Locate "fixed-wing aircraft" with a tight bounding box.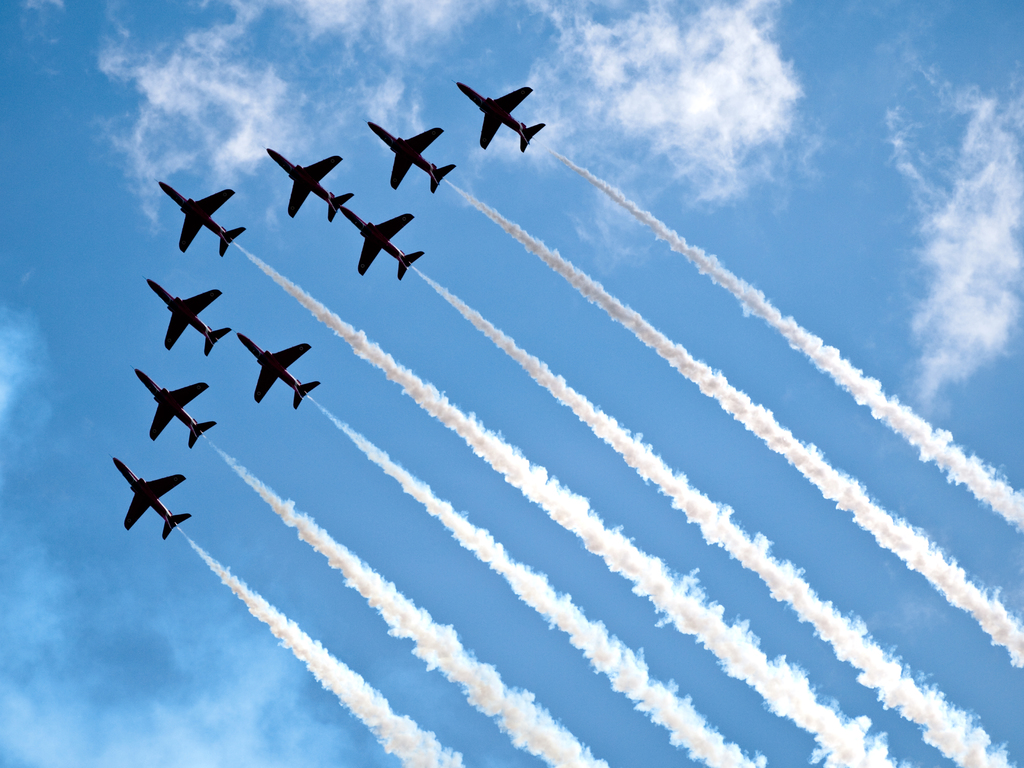
[left=459, top=77, right=543, bottom=152].
